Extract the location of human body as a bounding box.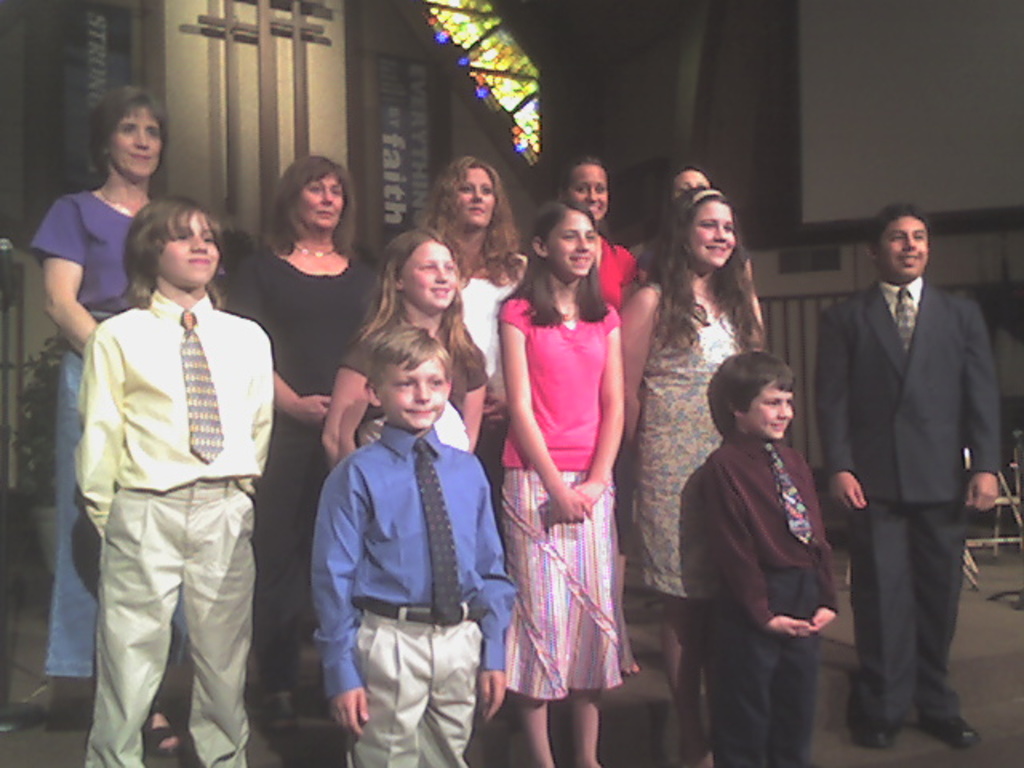
Rect(443, 237, 534, 536).
